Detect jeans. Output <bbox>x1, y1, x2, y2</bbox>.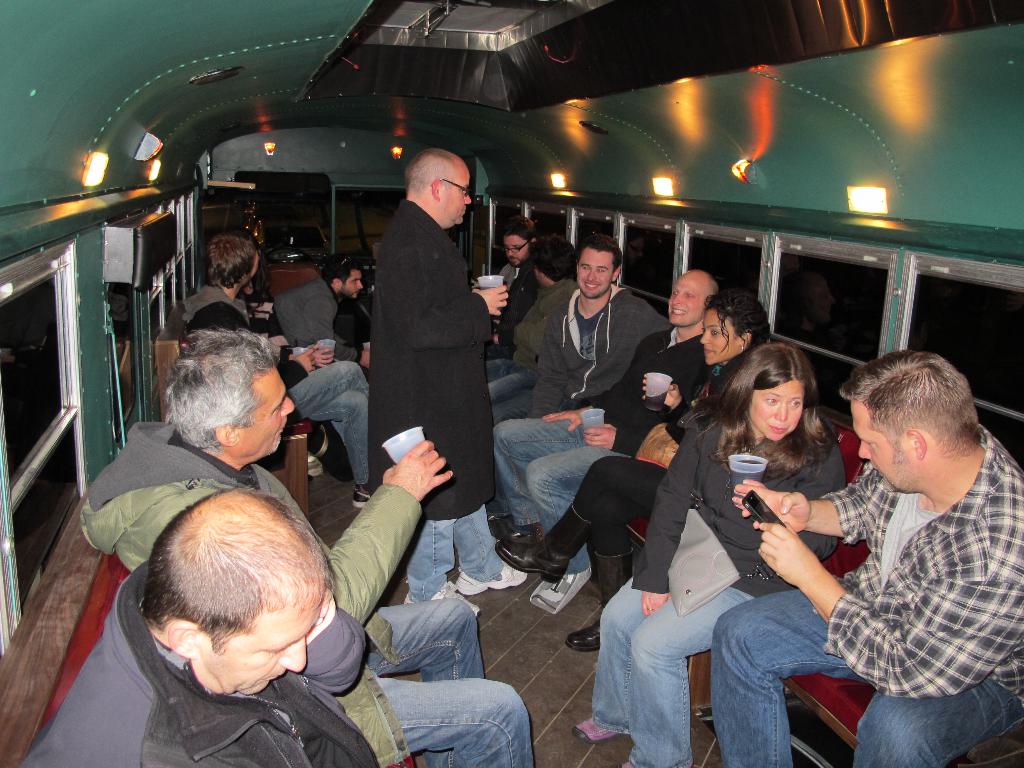
<bbox>373, 599, 532, 767</bbox>.
